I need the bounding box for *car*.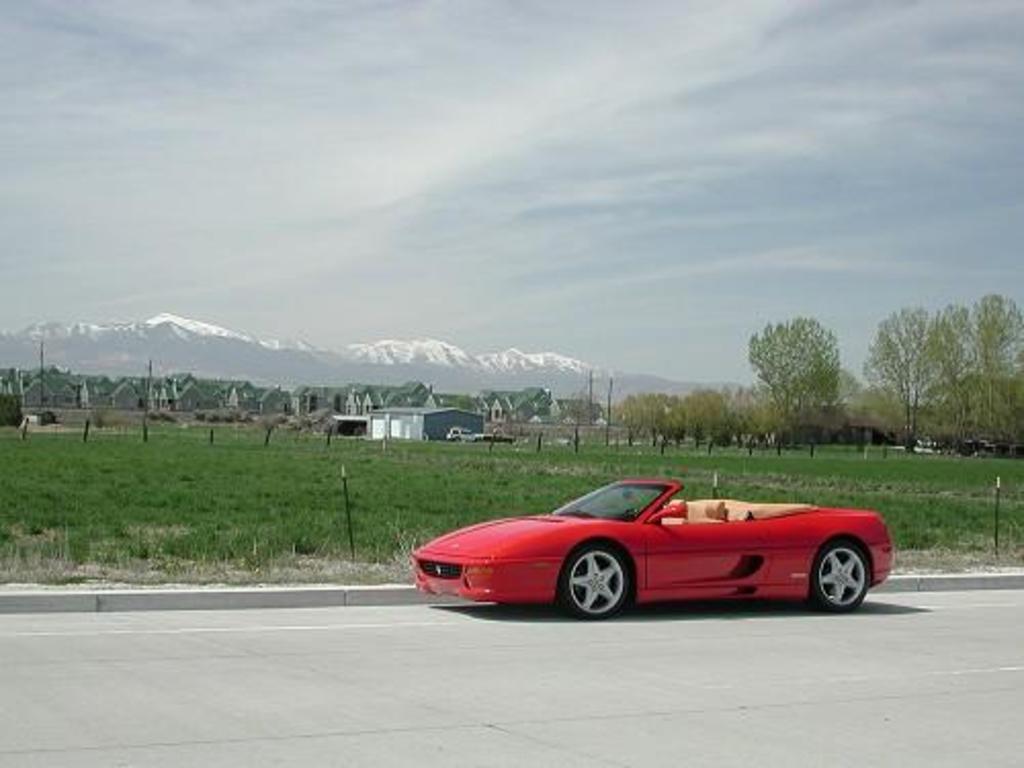
Here it is: left=406, top=475, right=899, bottom=627.
